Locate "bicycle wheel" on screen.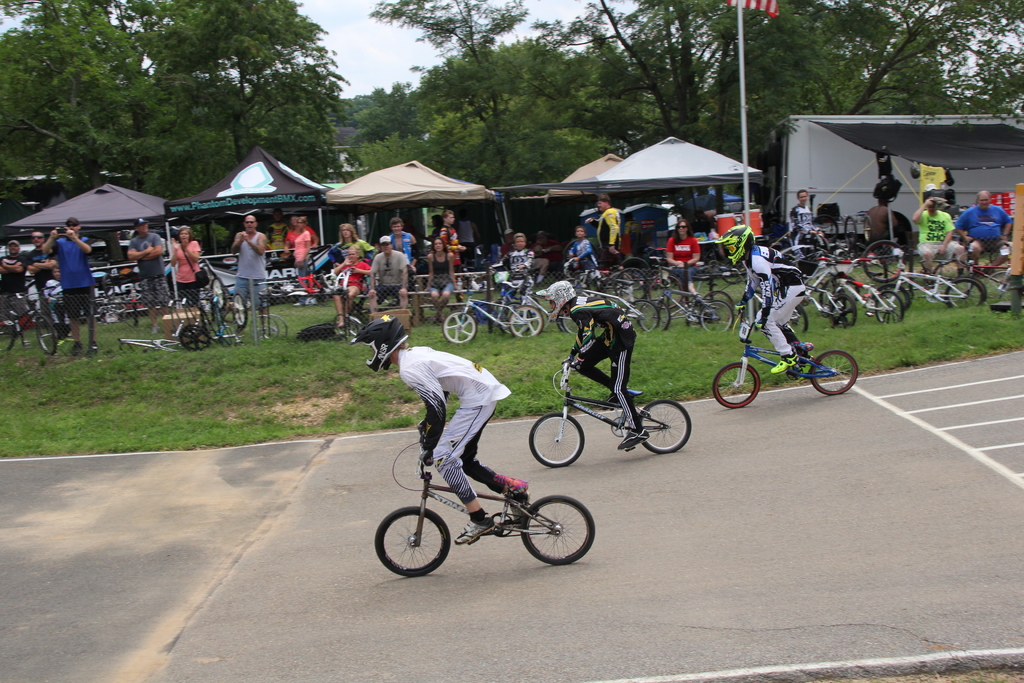
On screen at rect(707, 364, 757, 406).
